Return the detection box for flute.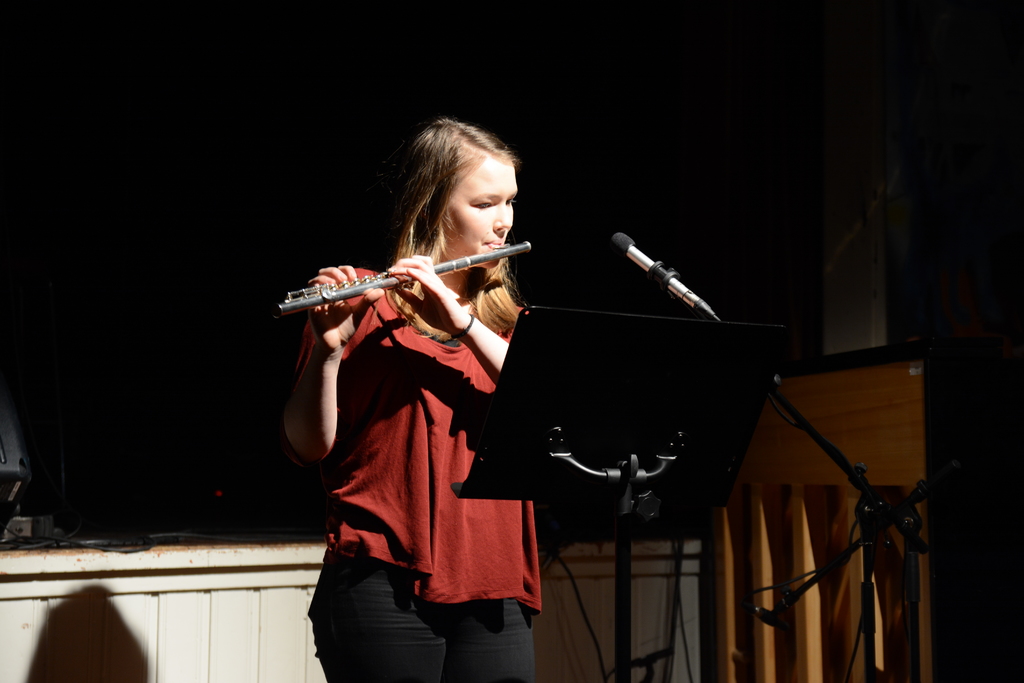
<region>273, 238, 532, 318</region>.
